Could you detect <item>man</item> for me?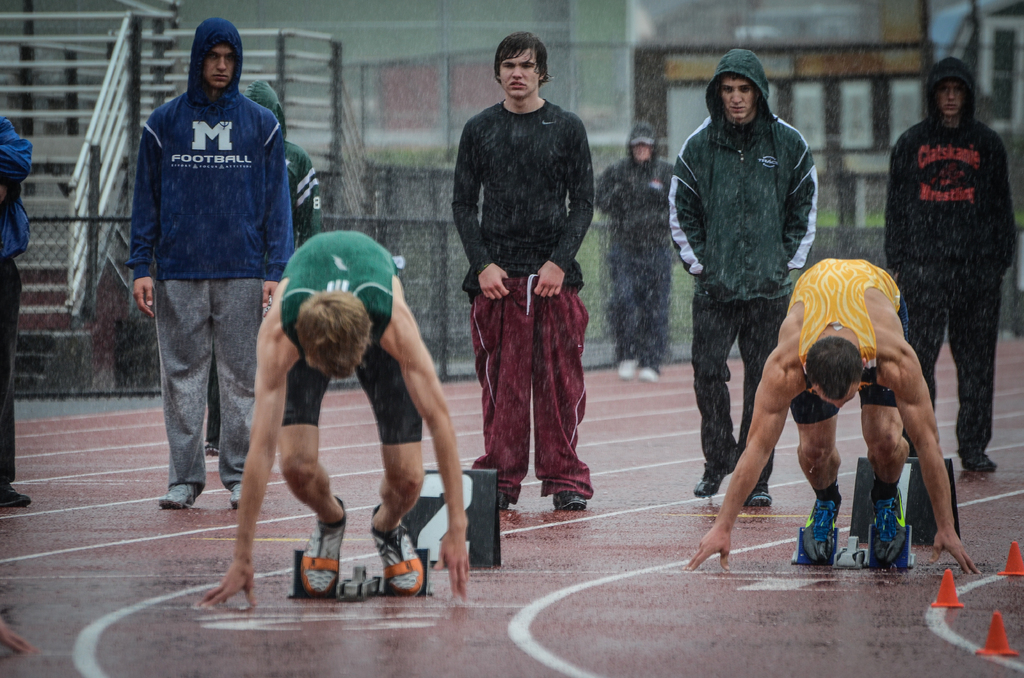
Detection result: <bbox>879, 54, 1017, 472</bbox>.
